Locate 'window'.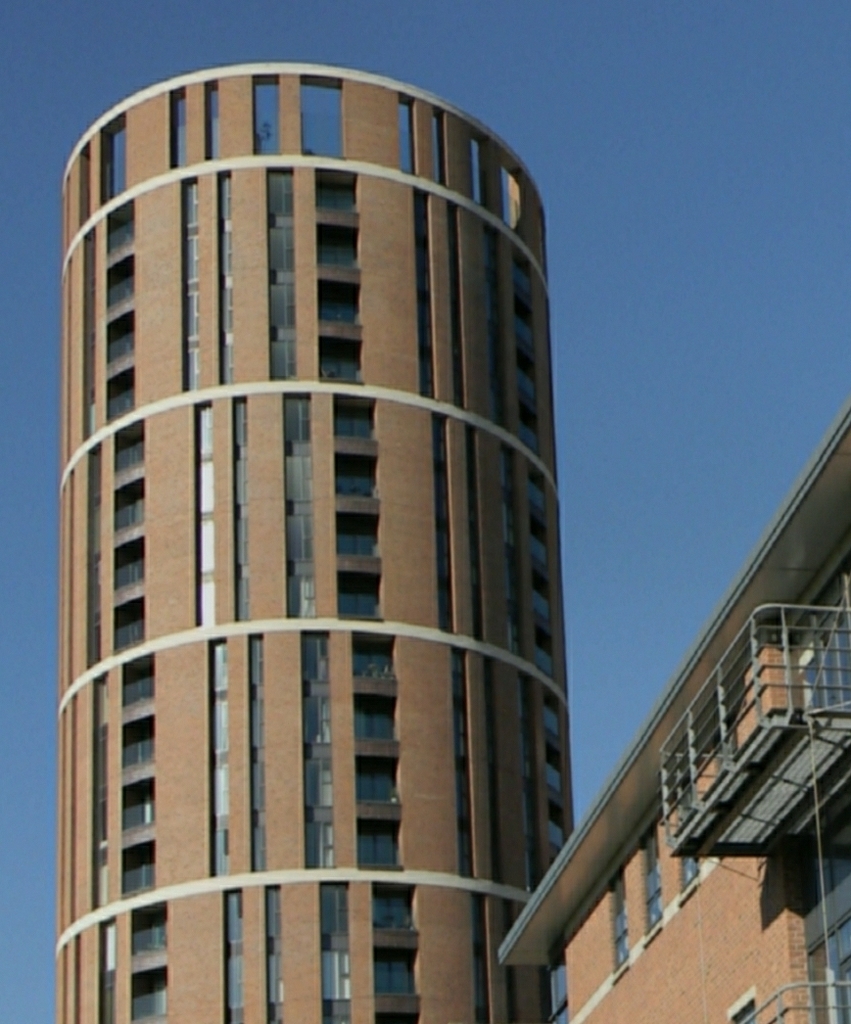
Bounding box: 99 919 118 1023.
